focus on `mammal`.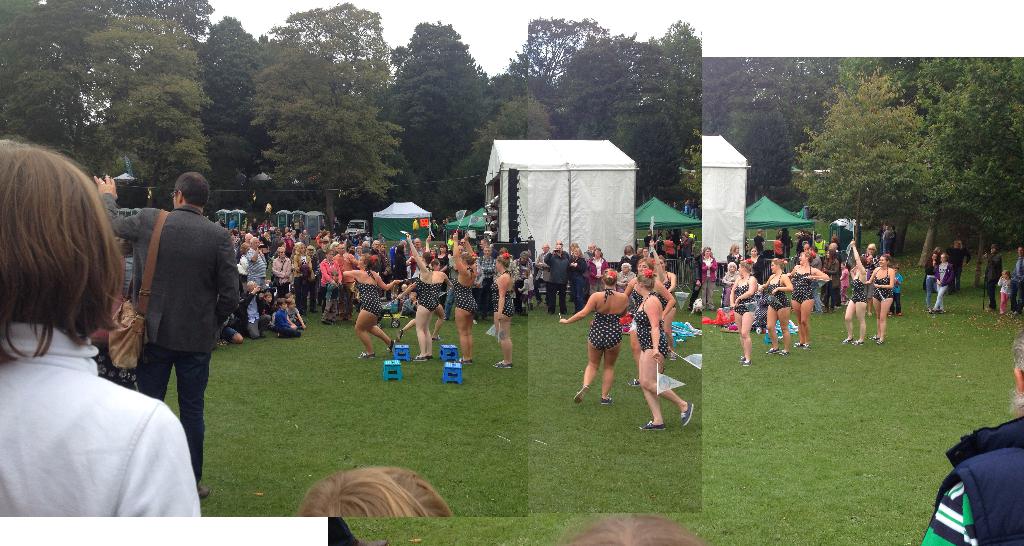
Focused at (322, 512, 387, 545).
